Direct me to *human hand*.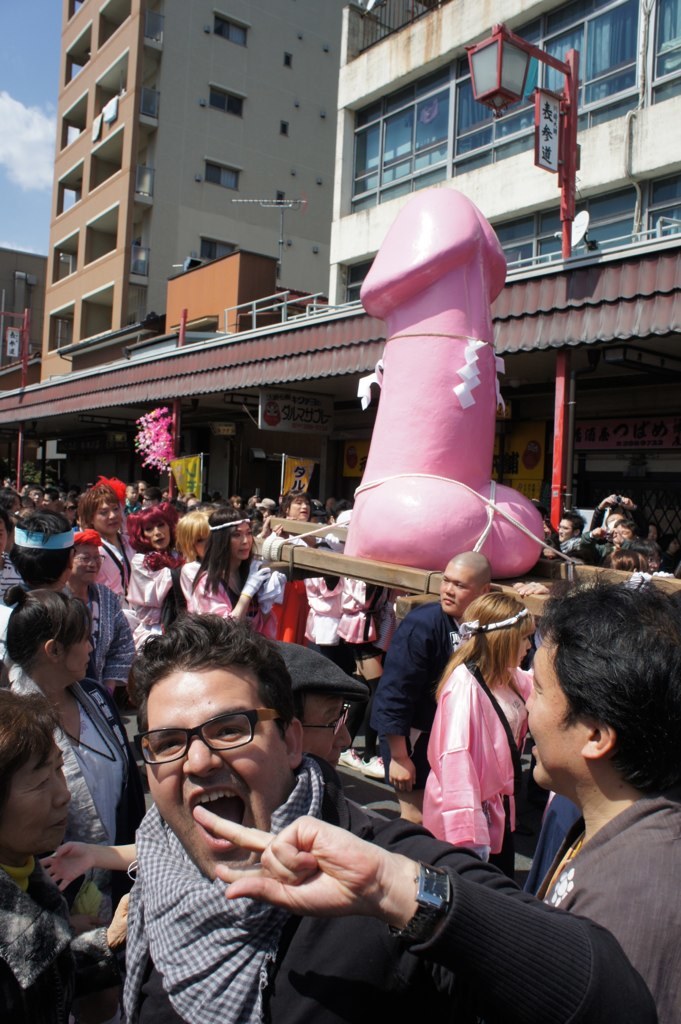
Direction: region(510, 579, 549, 598).
